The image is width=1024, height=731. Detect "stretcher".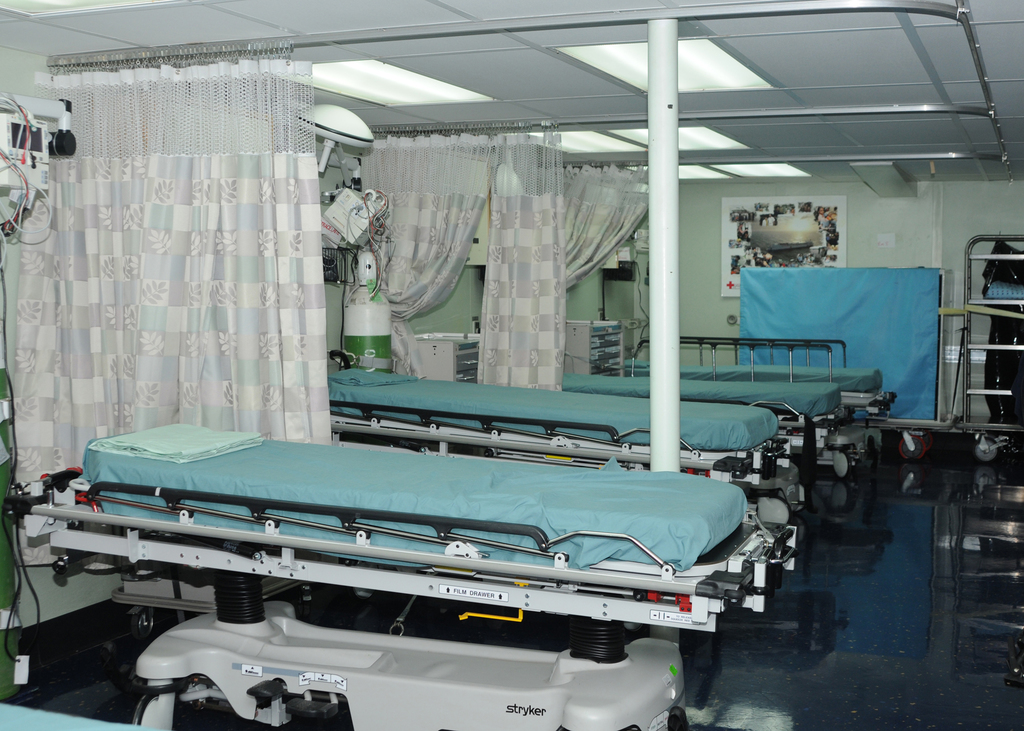
Detection: bbox(330, 348, 808, 501).
